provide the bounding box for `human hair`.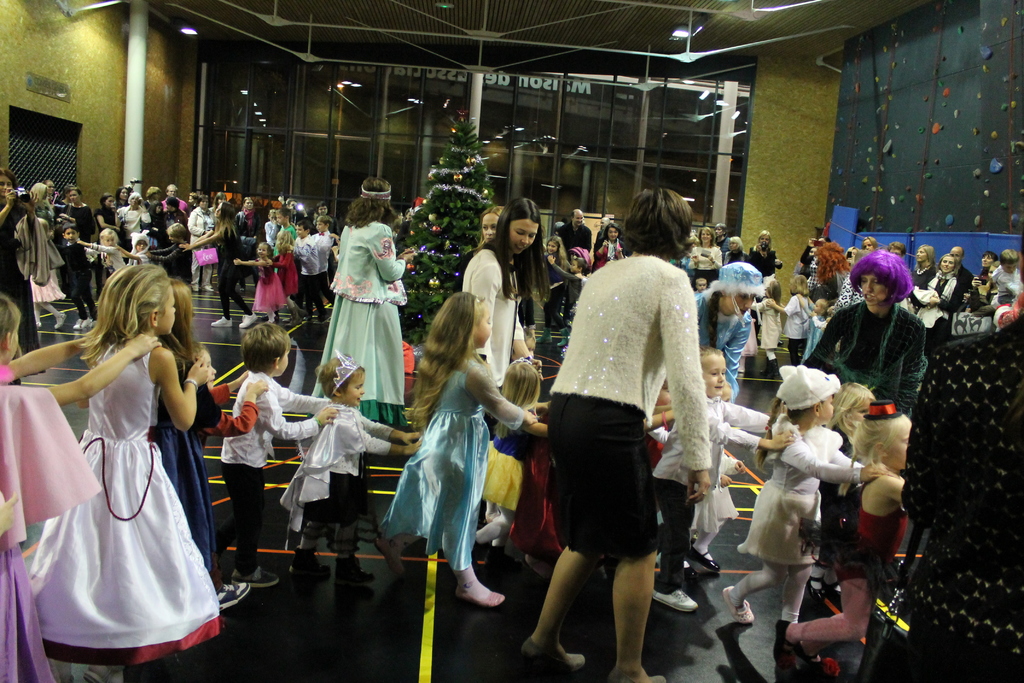
<box>701,343,724,368</box>.
